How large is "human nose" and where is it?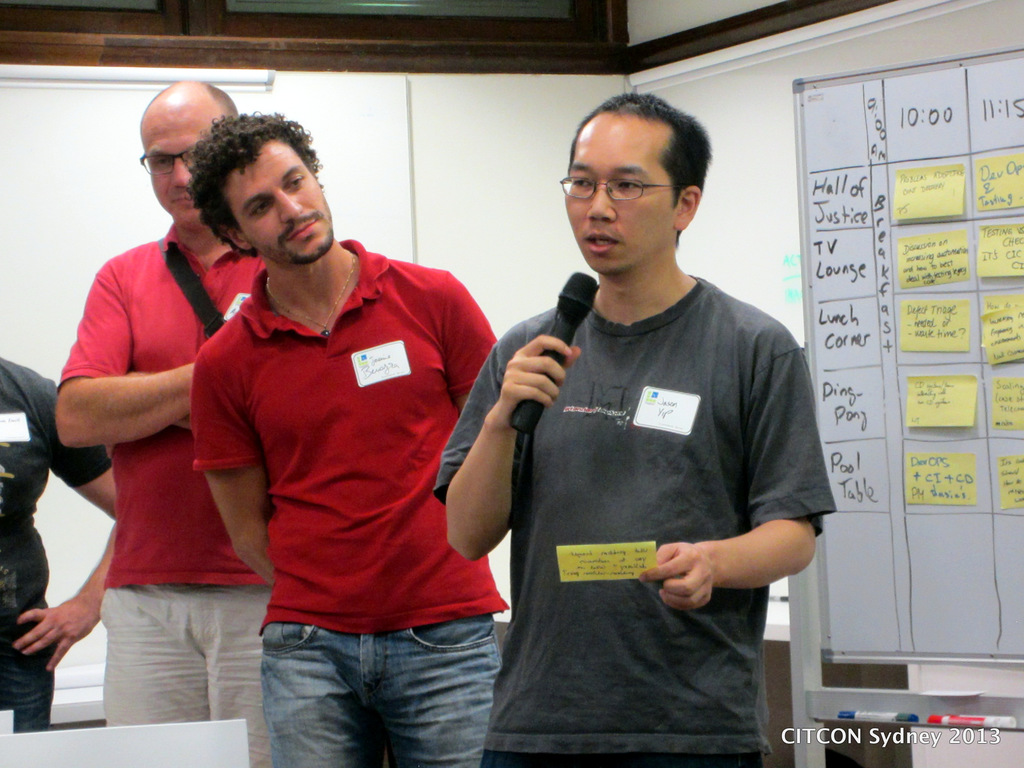
Bounding box: 276 182 303 225.
